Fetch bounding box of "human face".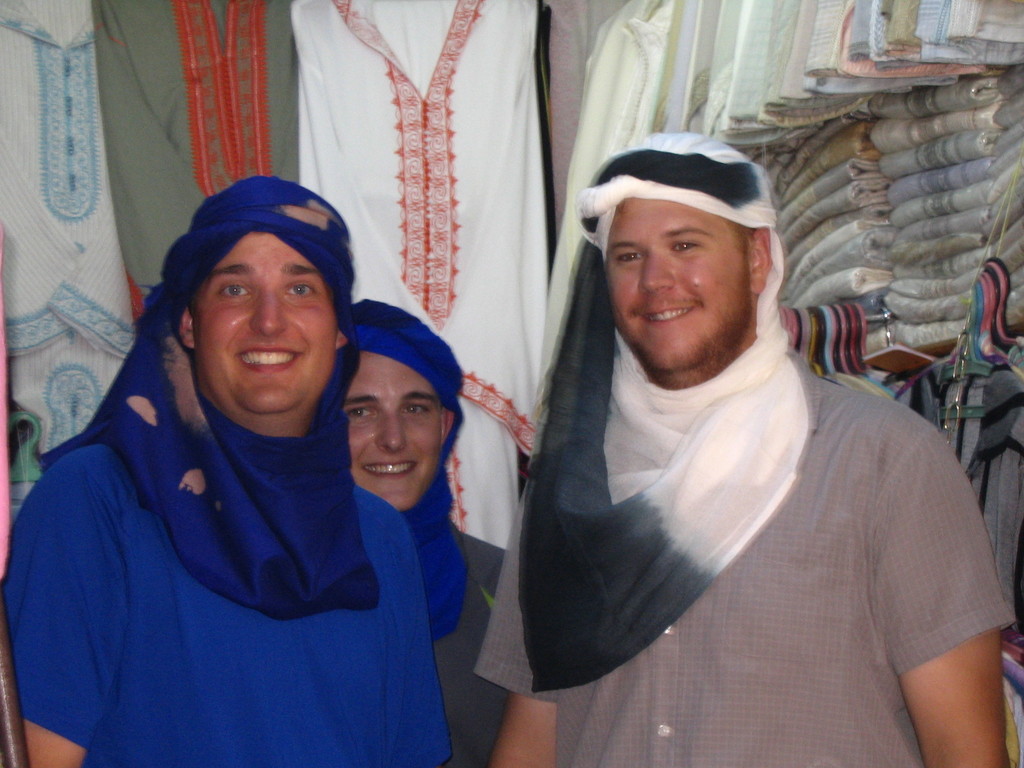
Bbox: [left=345, top=353, right=443, bottom=508].
